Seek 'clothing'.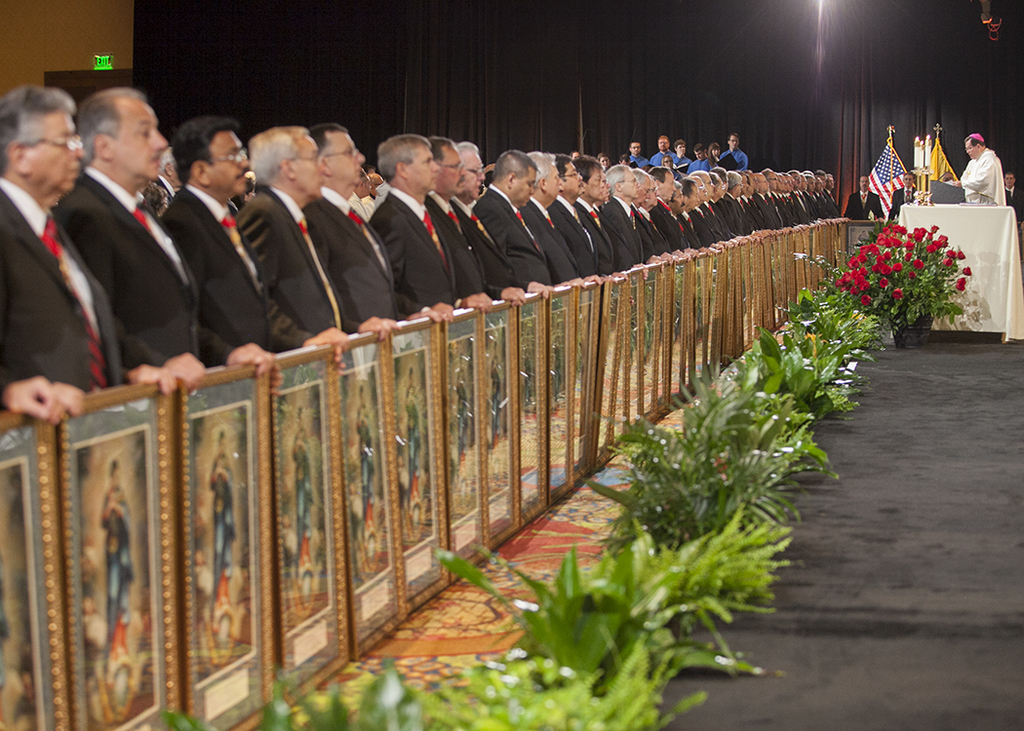
bbox=(669, 157, 682, 170).
